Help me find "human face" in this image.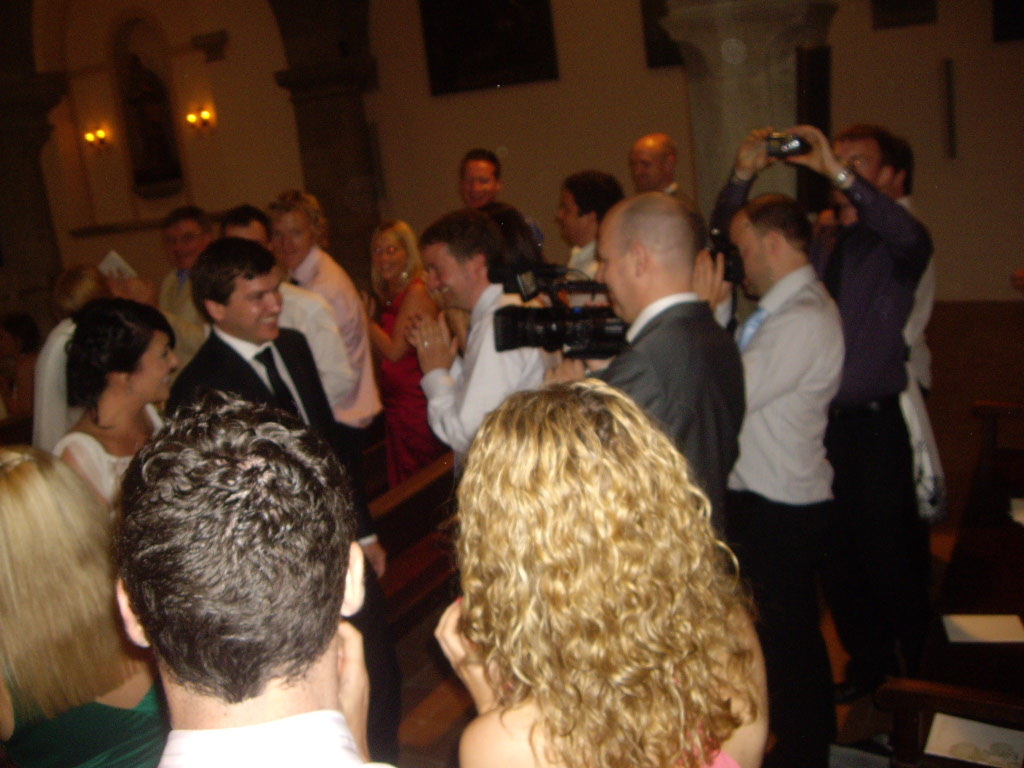
Found it: 221/266/281/337.
